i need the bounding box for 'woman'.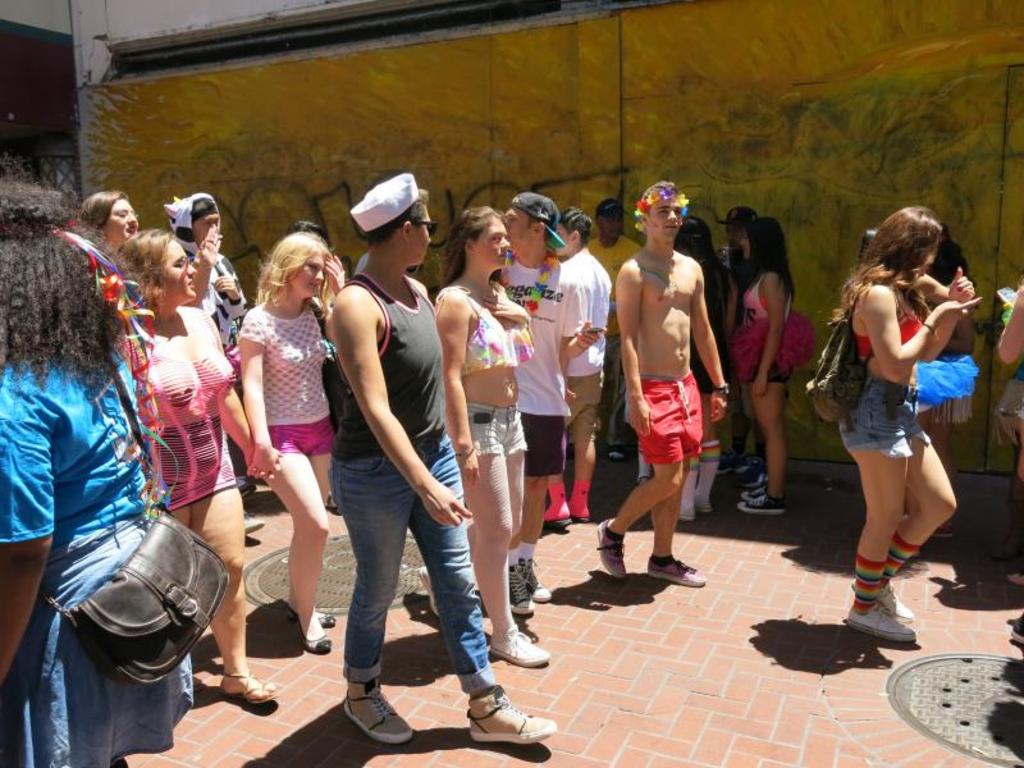
Here it is: region(991, 271, 1023, 591).
